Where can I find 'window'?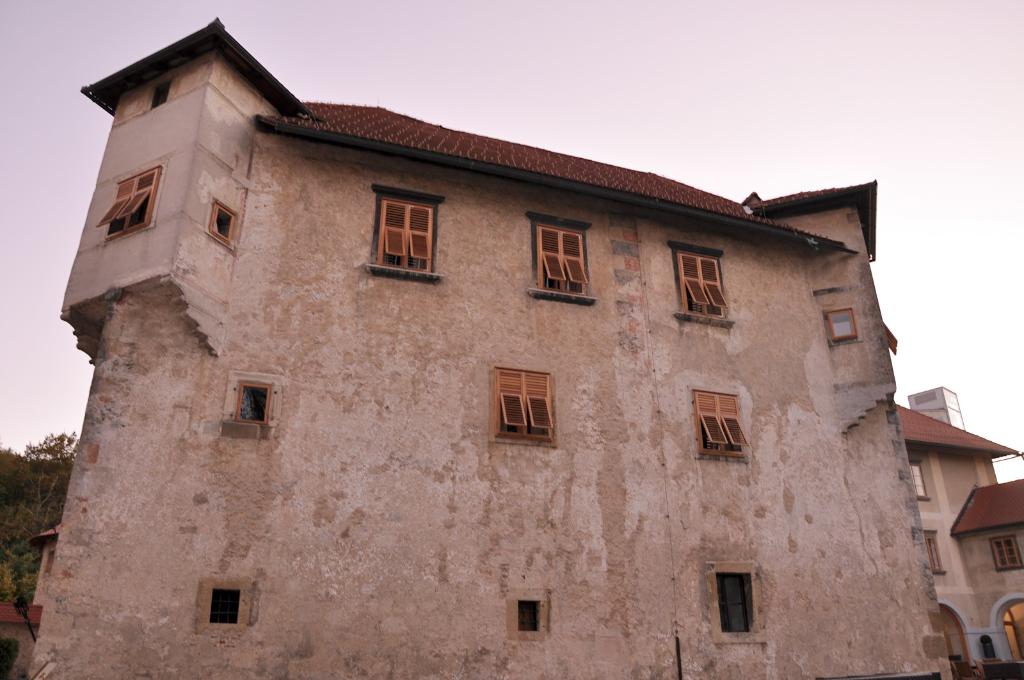
You can find it at x1=112 y1=166 x2=153 y2=239.
